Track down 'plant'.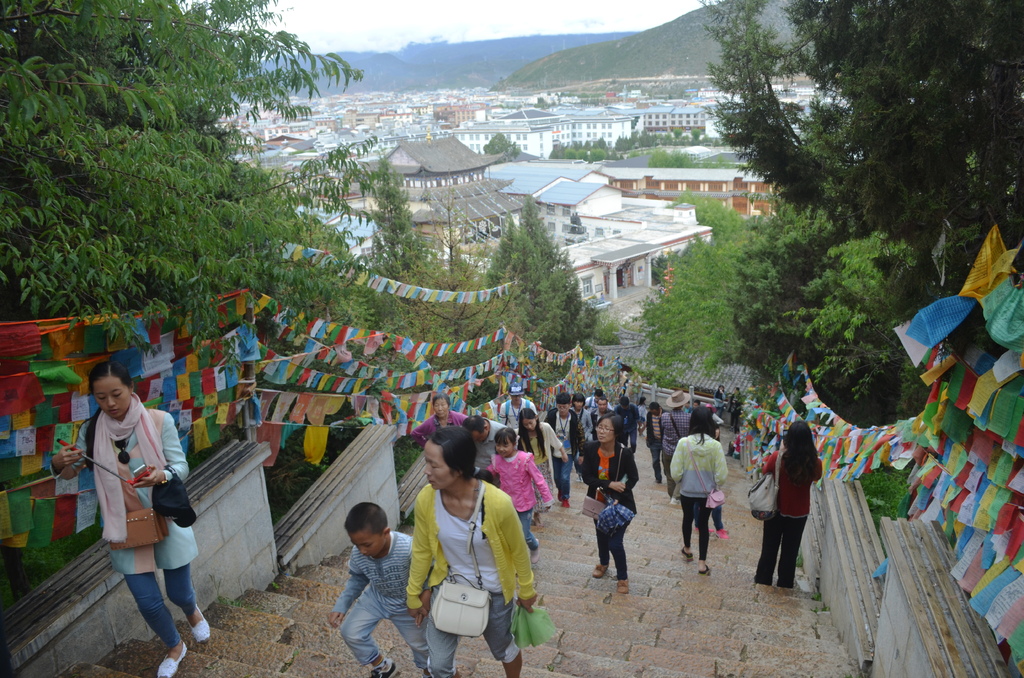
Tracked to crop(5, 46, 376, 351).
